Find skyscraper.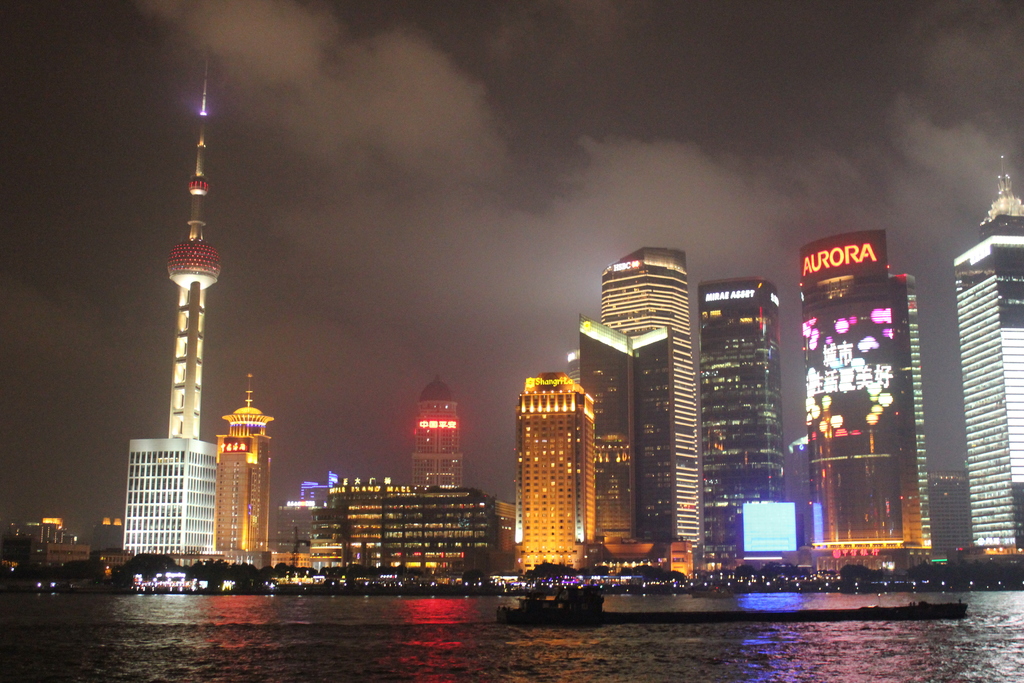
bbox=(511, 360, 600, 575).
